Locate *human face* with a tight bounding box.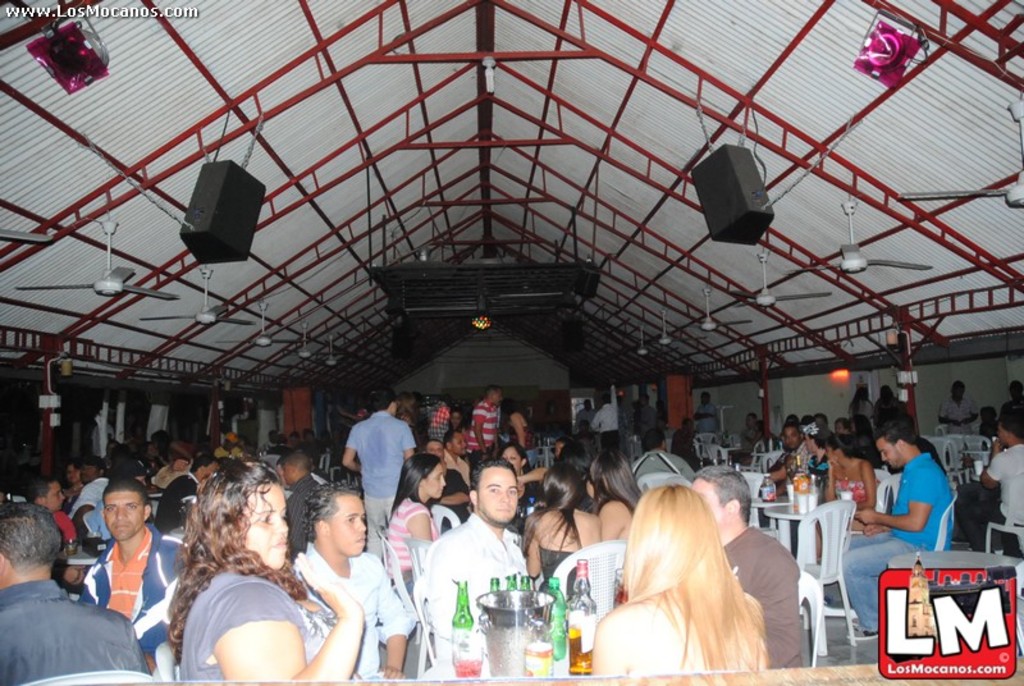
(left=325, top=493, right=364, bottom=555).
